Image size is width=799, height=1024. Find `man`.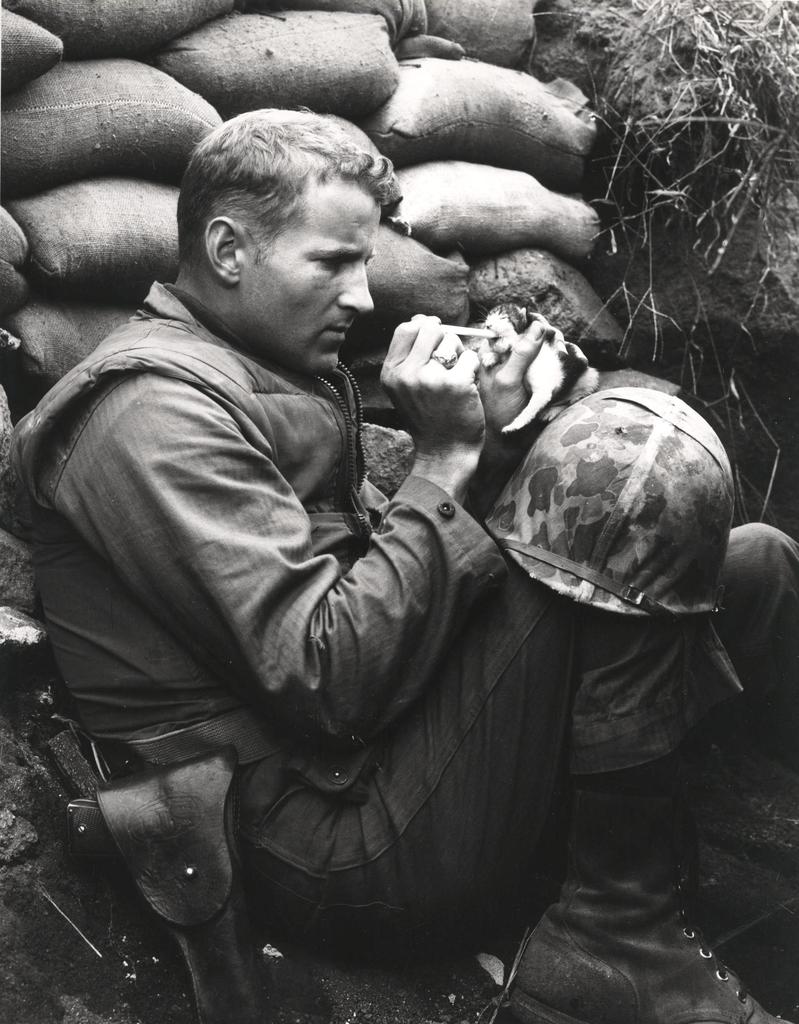
<bbox>52, 70, 675, 977</bbox>.
